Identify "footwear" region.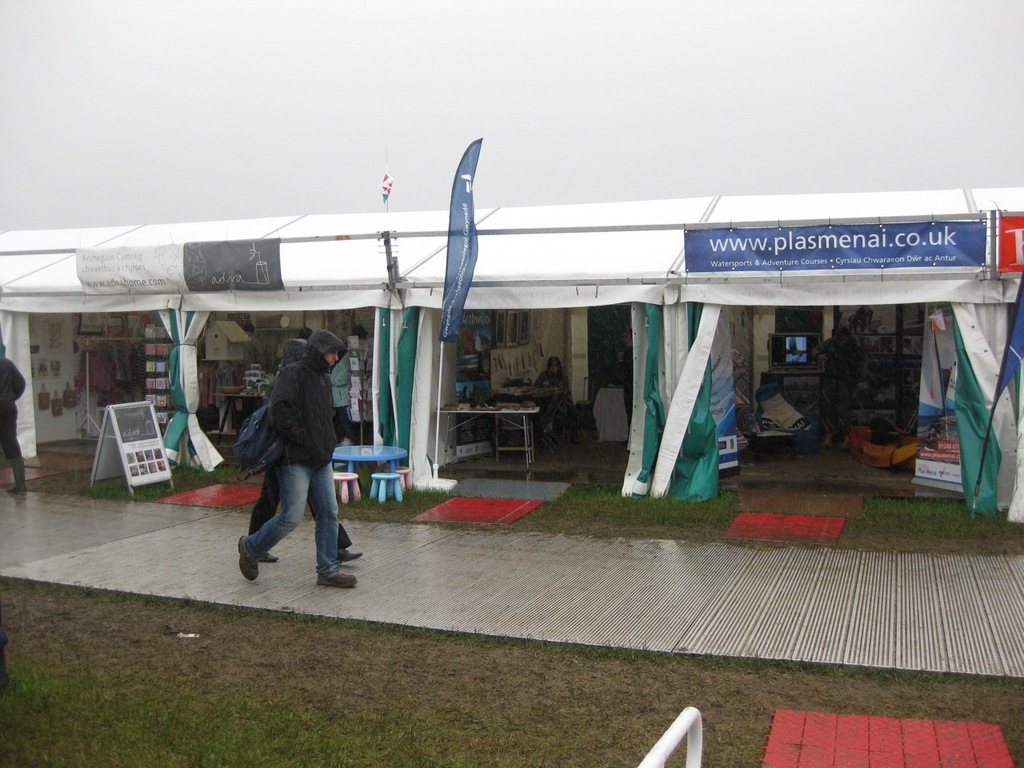
Region: <box>339,548,362,562</box>.
